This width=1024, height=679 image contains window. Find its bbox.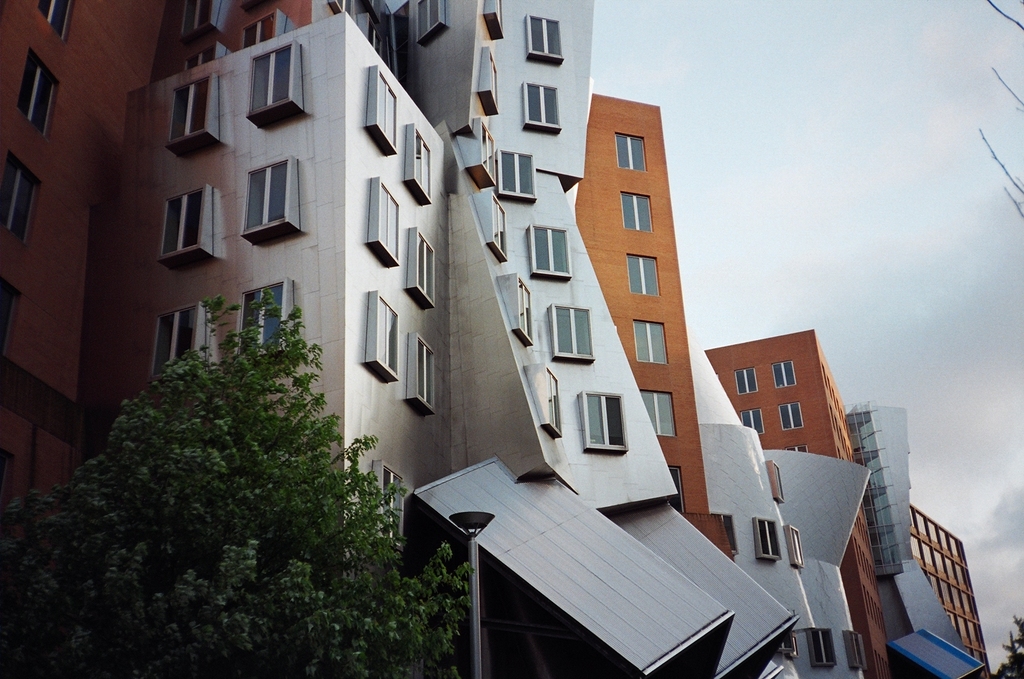
rect(956, 616, 970, 638).
